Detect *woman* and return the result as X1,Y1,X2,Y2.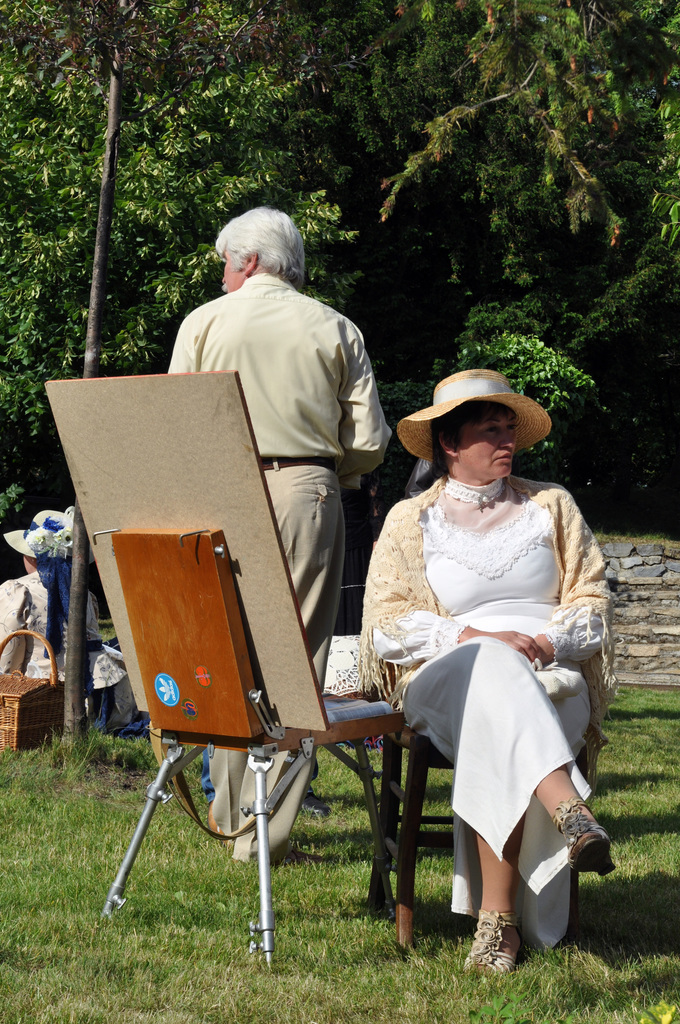
353,372,624,973.
